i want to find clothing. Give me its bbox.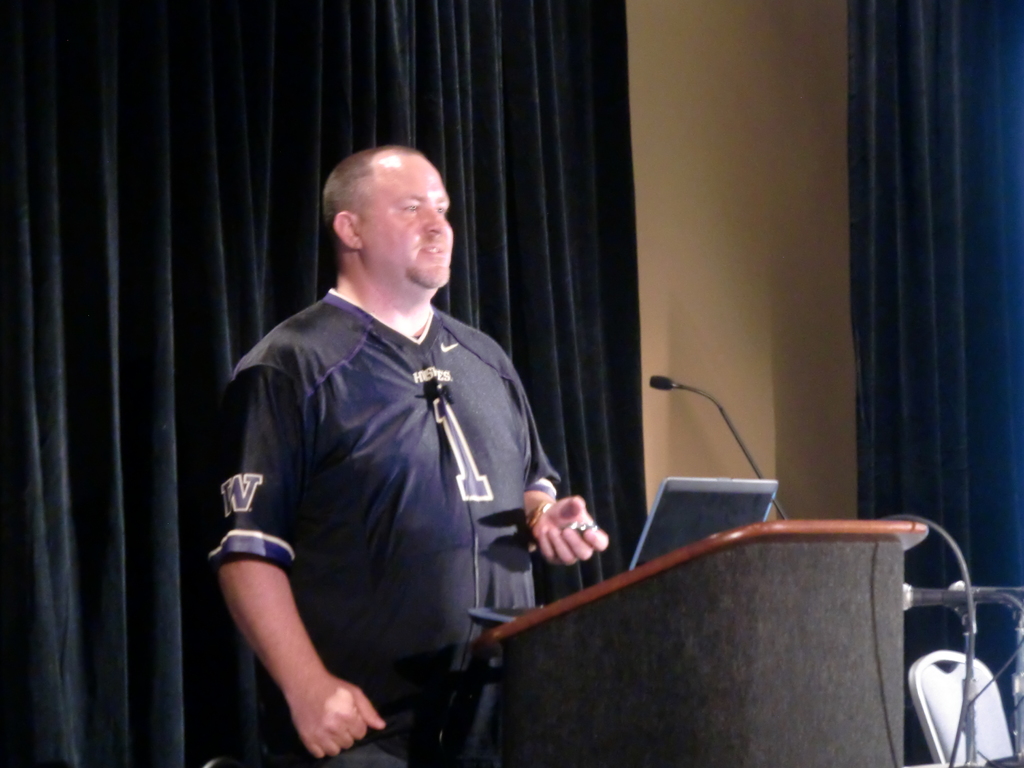
left=202, top=276, right=555, bottom=767.
